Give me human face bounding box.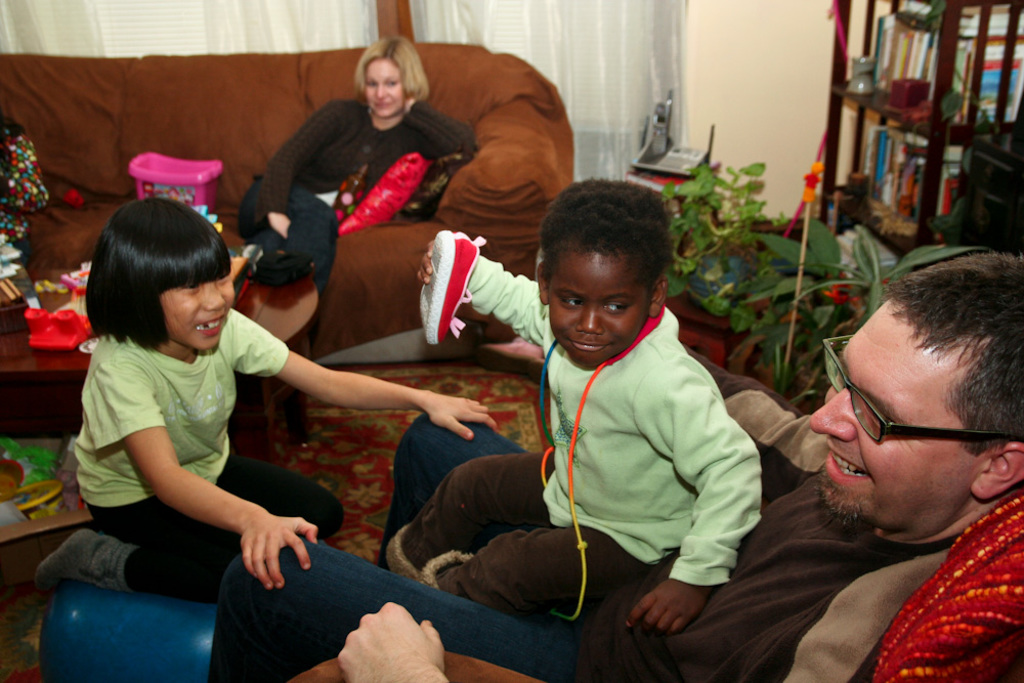
160 271 232 351.
